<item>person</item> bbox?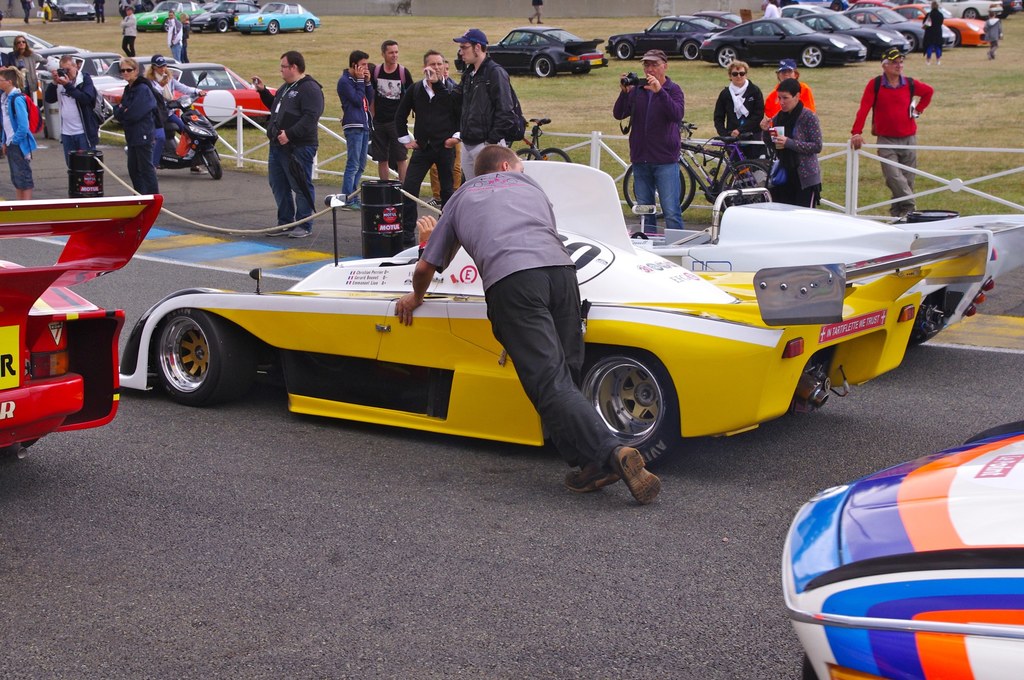
bbox=(858, 51, 937, 206)
